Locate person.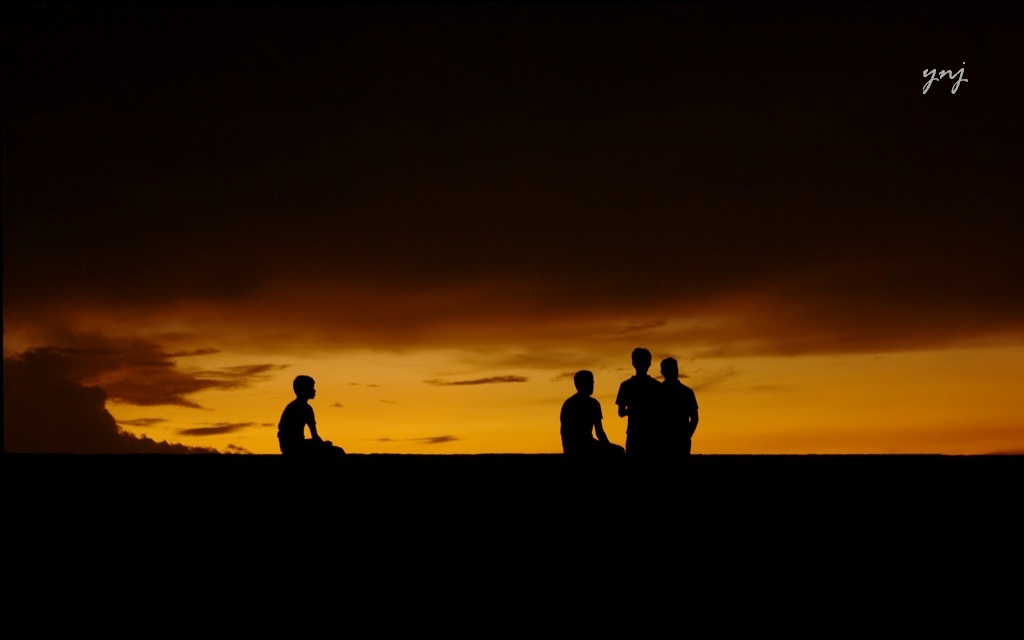
Bounding box: BBox(616, 341, 663, 454).
